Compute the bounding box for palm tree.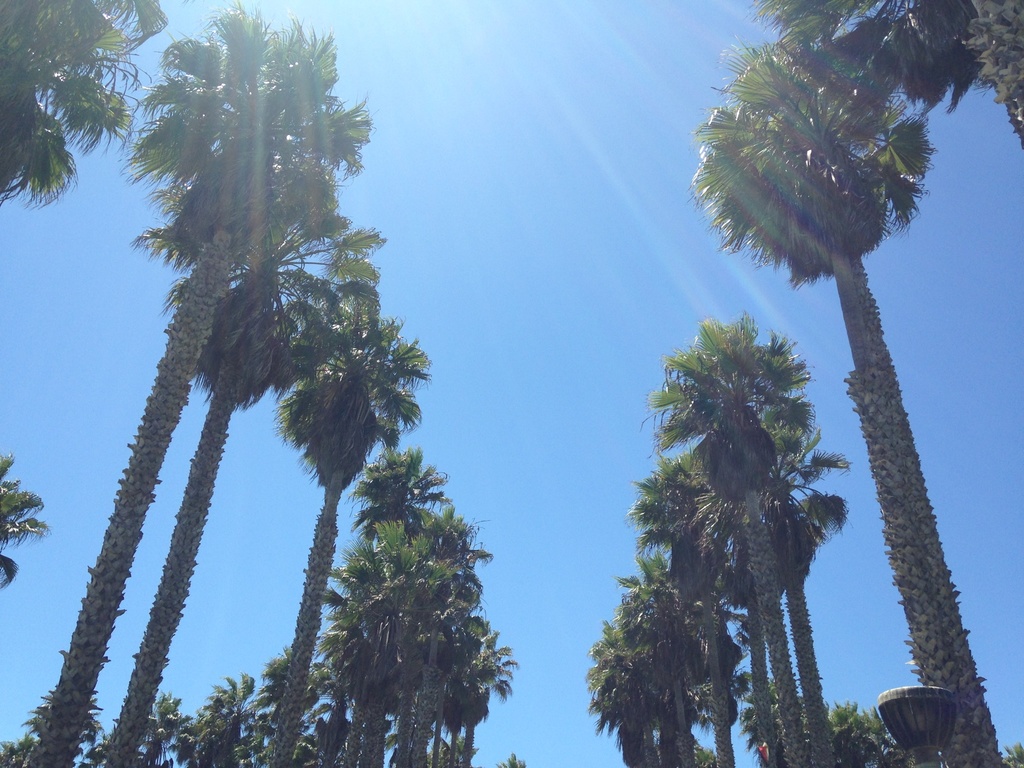
610, 581, 709, 748.
